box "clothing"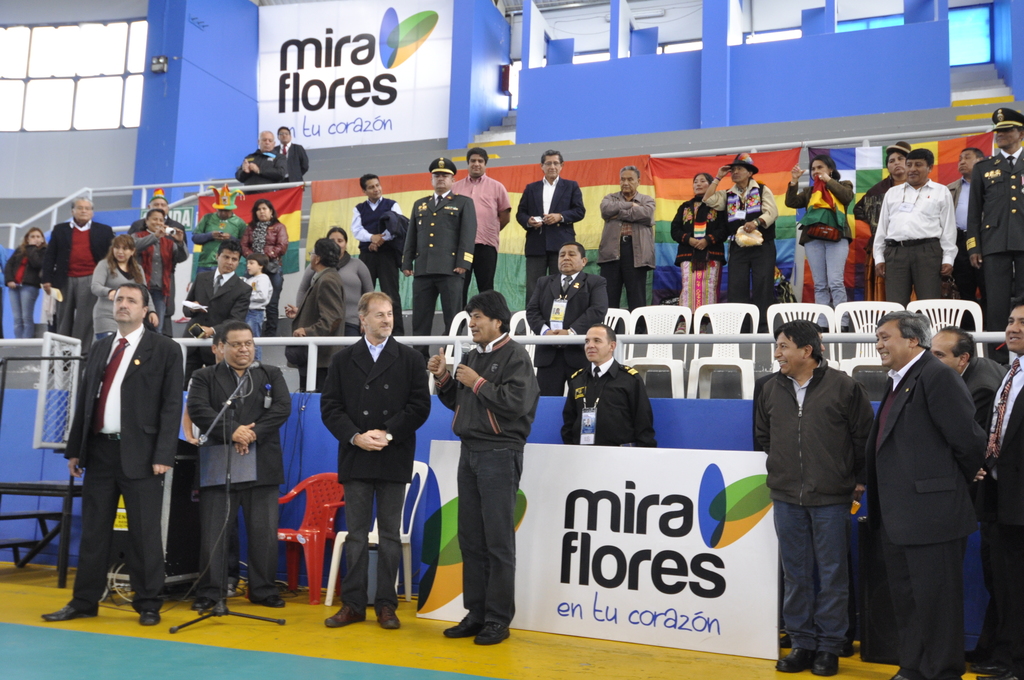
Rect(296, 251, 375, 337)
